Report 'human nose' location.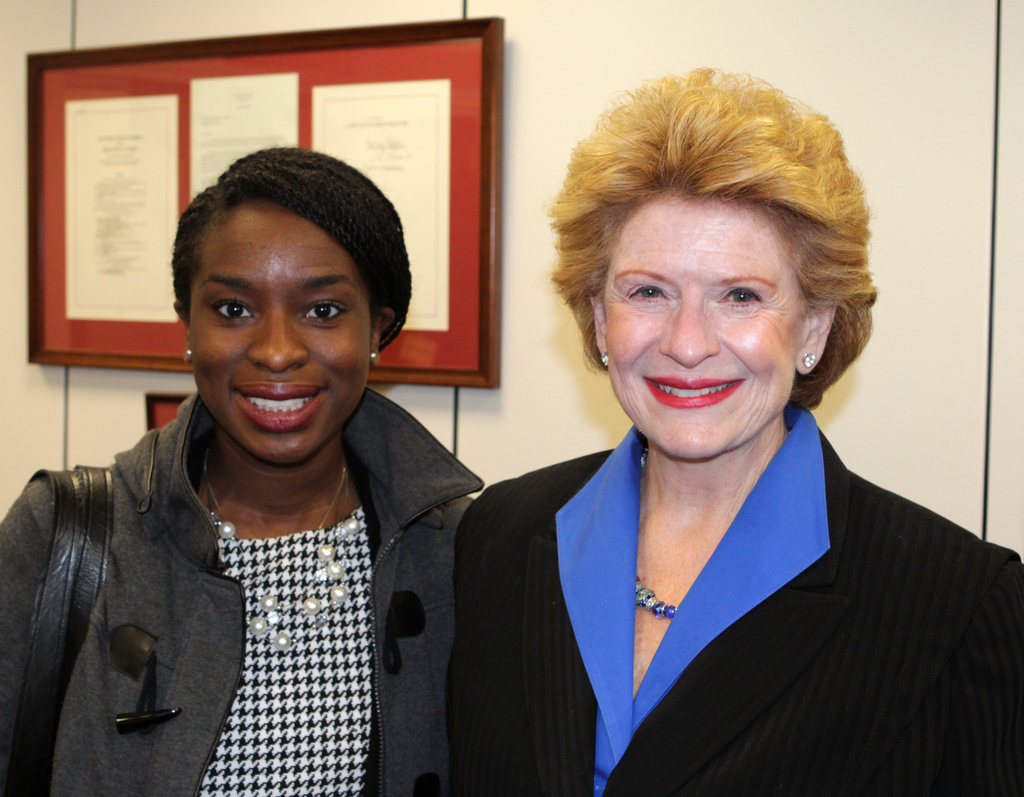
Report: box(248, 311, 309, 377).
